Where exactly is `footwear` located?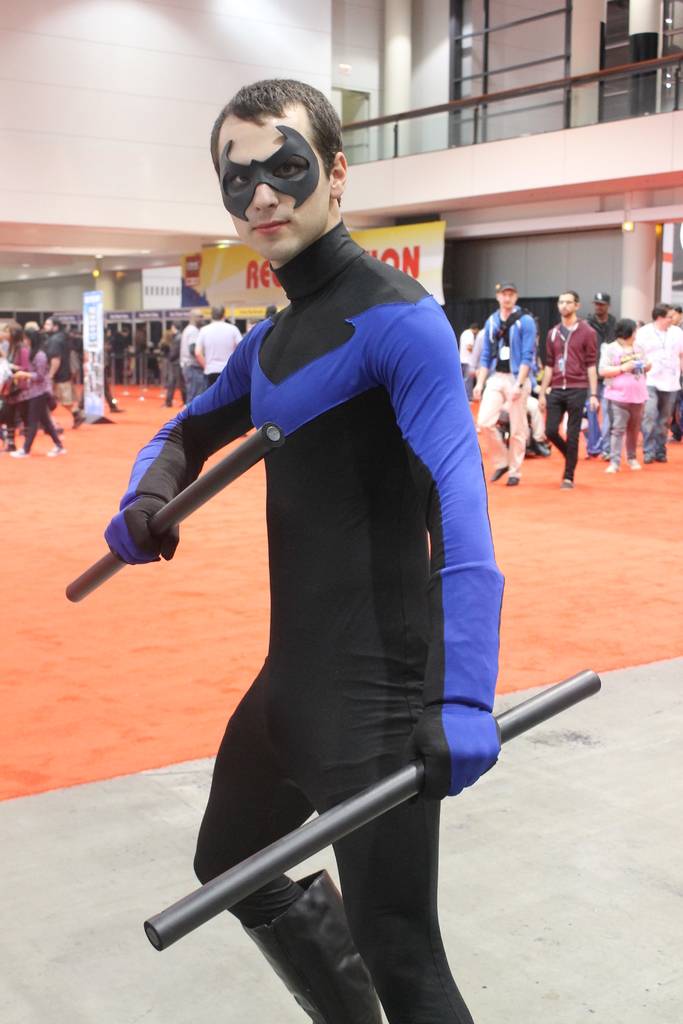
Its bounding box is {"left": 606, "top": 460, "right": 620, "bottom": 470}.
